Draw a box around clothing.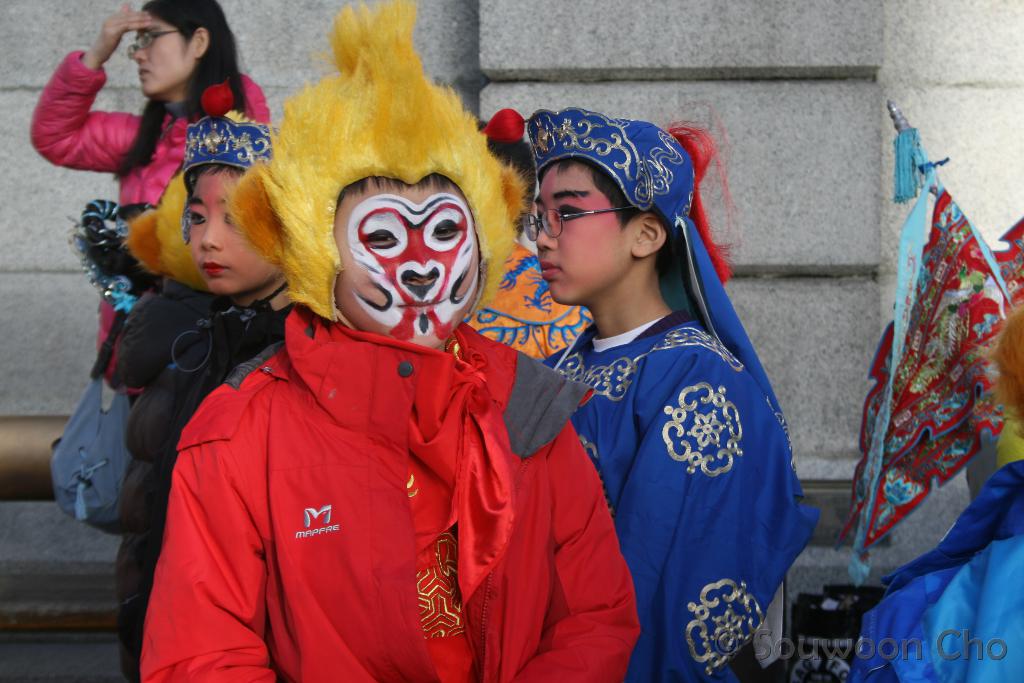
box(27, 45, 289, 375).
